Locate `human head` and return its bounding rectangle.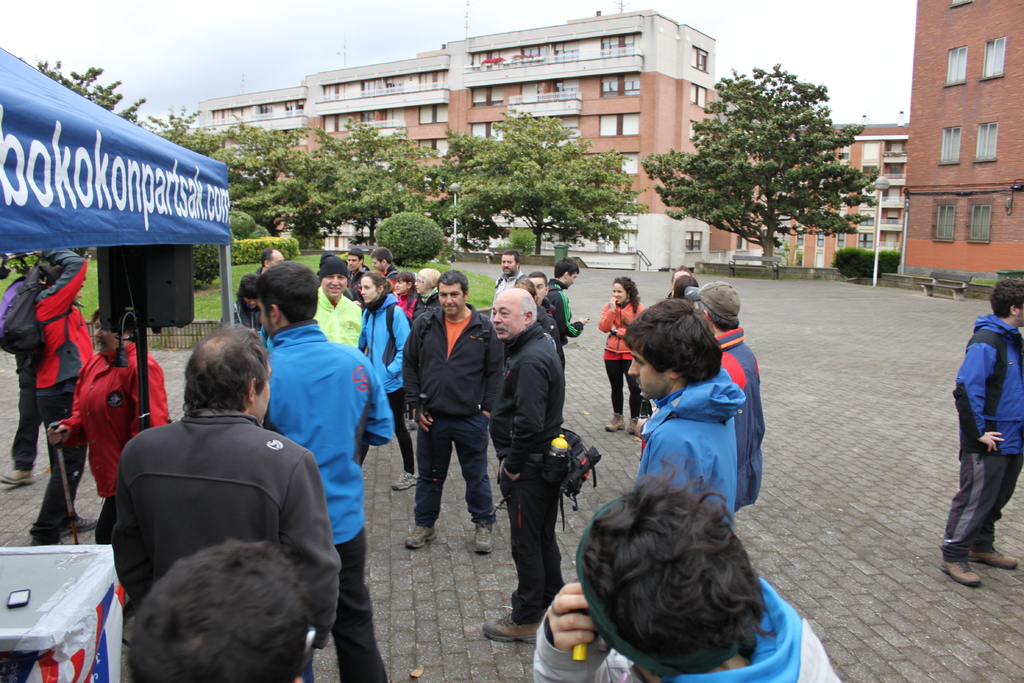
[left=525, top=269, right=551, bottom=308].
